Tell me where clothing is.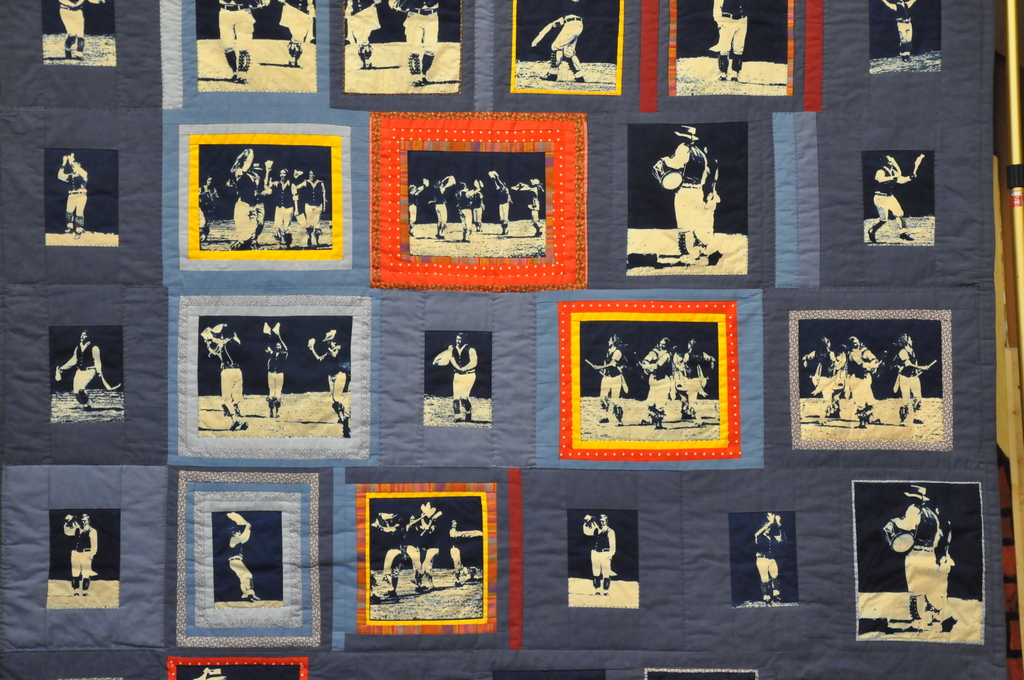
clothing is at (left=490, top=180, right=513, bottom=234).
